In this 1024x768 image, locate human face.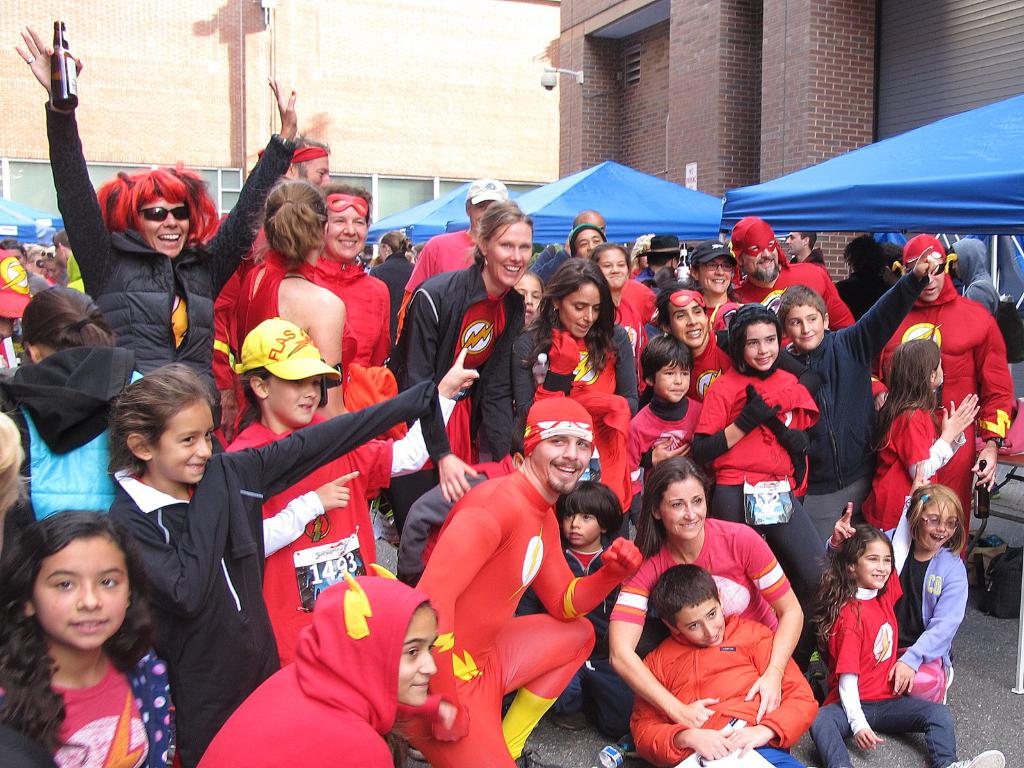
Bounding box: bbox=(530, 431, 595, 495).
